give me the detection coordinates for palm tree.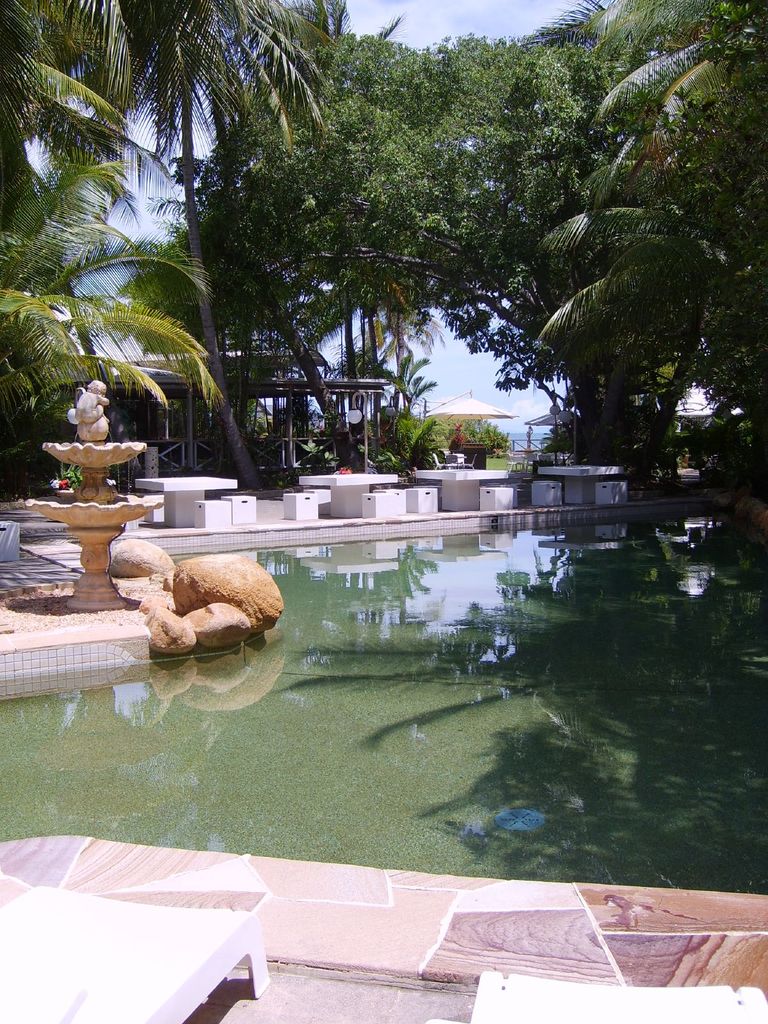
left=0, top=0, right=384, bottom=512.
